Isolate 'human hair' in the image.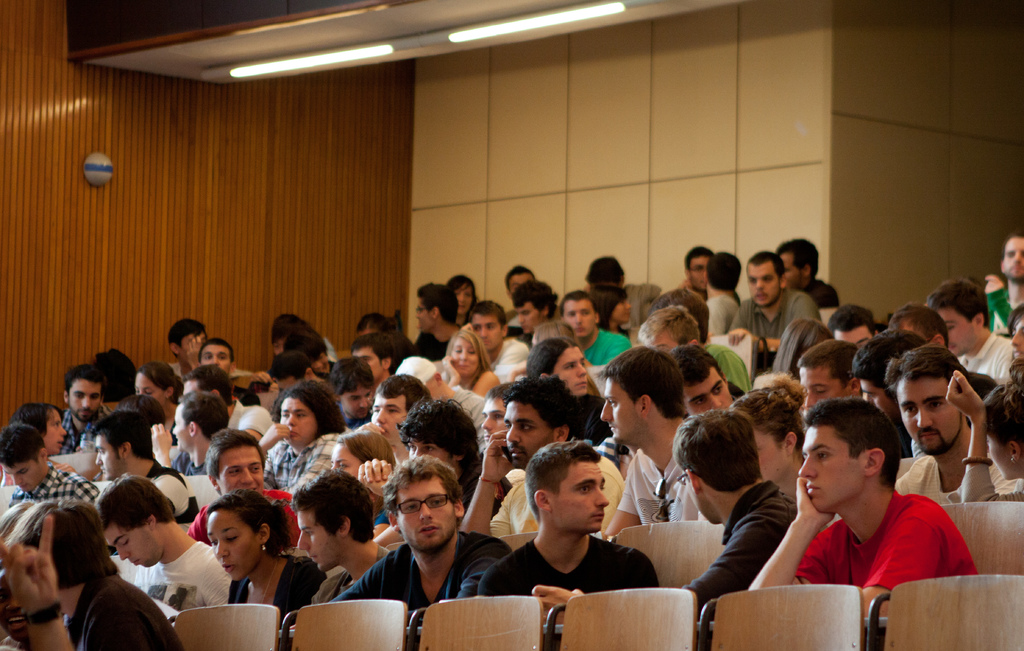
Isolated region: 333/428/396/465.
